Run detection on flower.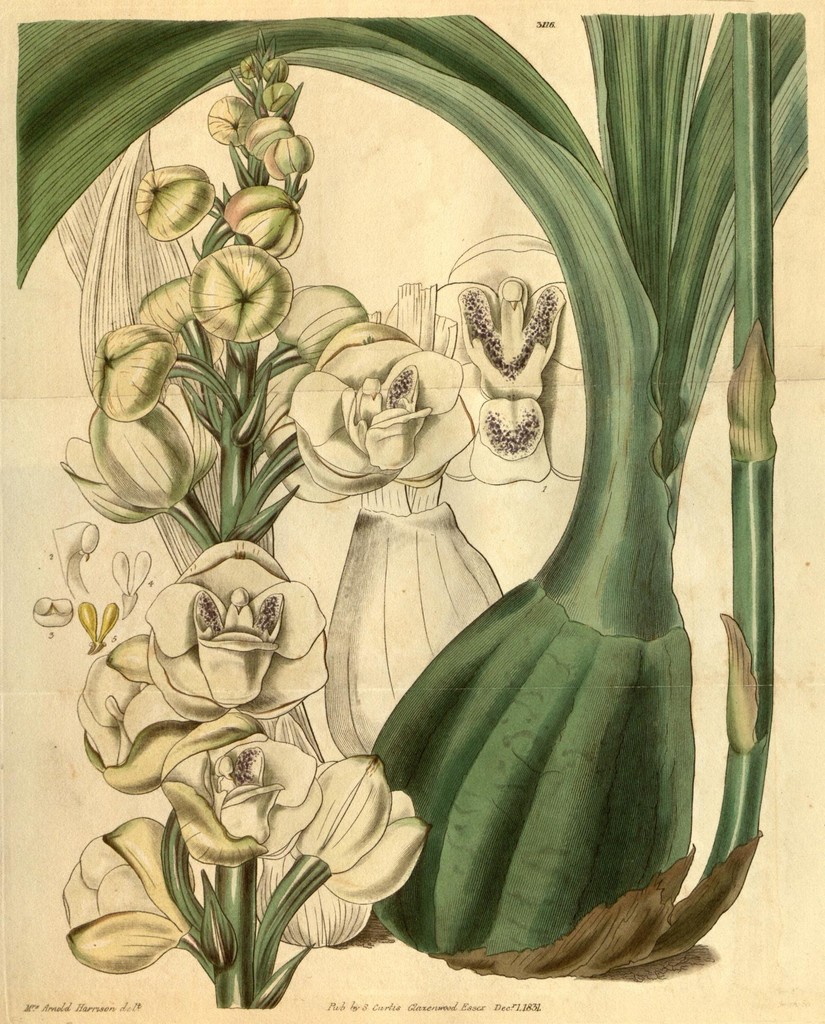
Result: <region>278, 748, 441, 908</region>.
